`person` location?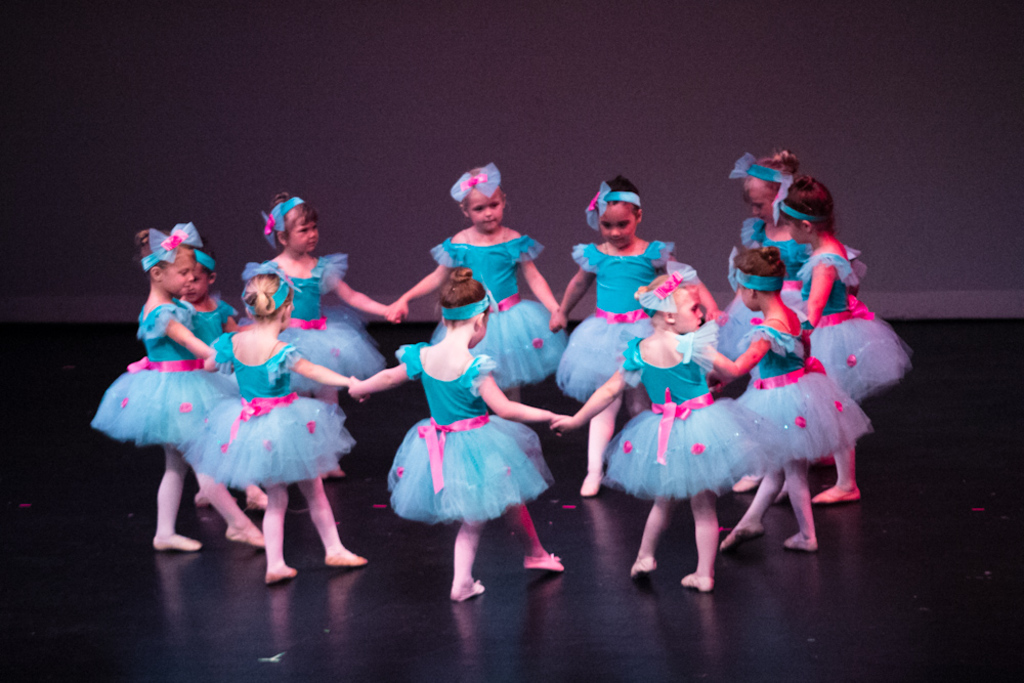
{"left": 87, "top": 223, "right": 266, "bottom": 552}
